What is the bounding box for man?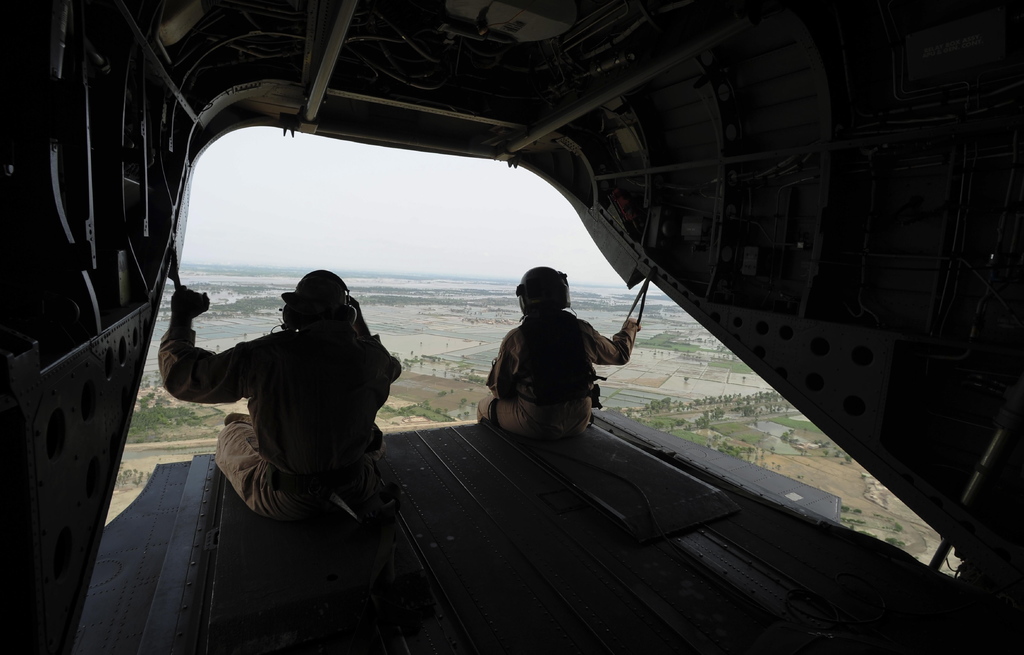
BBox(157, 268, 404, 533).
